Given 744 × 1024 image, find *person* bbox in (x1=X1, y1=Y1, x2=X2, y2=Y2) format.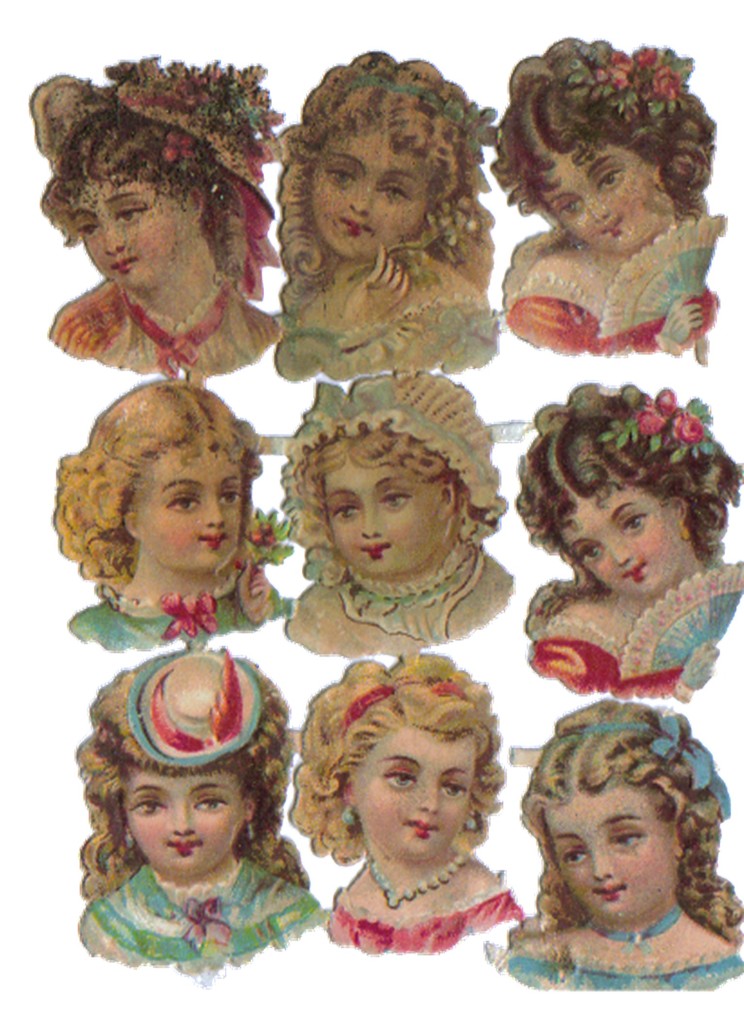
(x1=21, y1=47, x2=287, y2=395).
